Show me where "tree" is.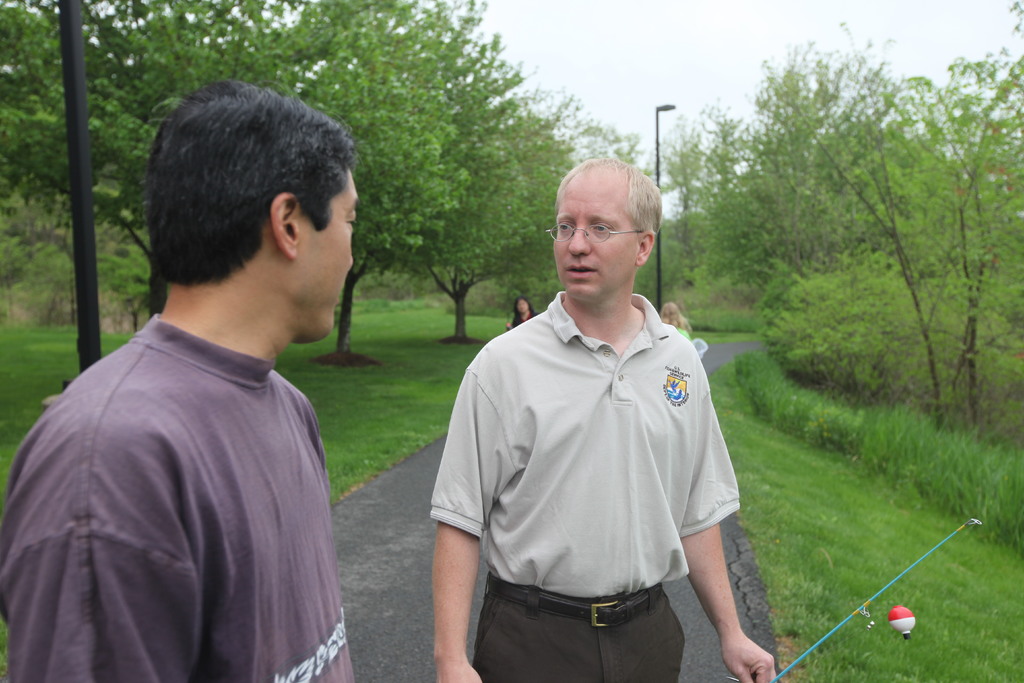
"tree" is at l=637, t=106, r=709, b=276.
